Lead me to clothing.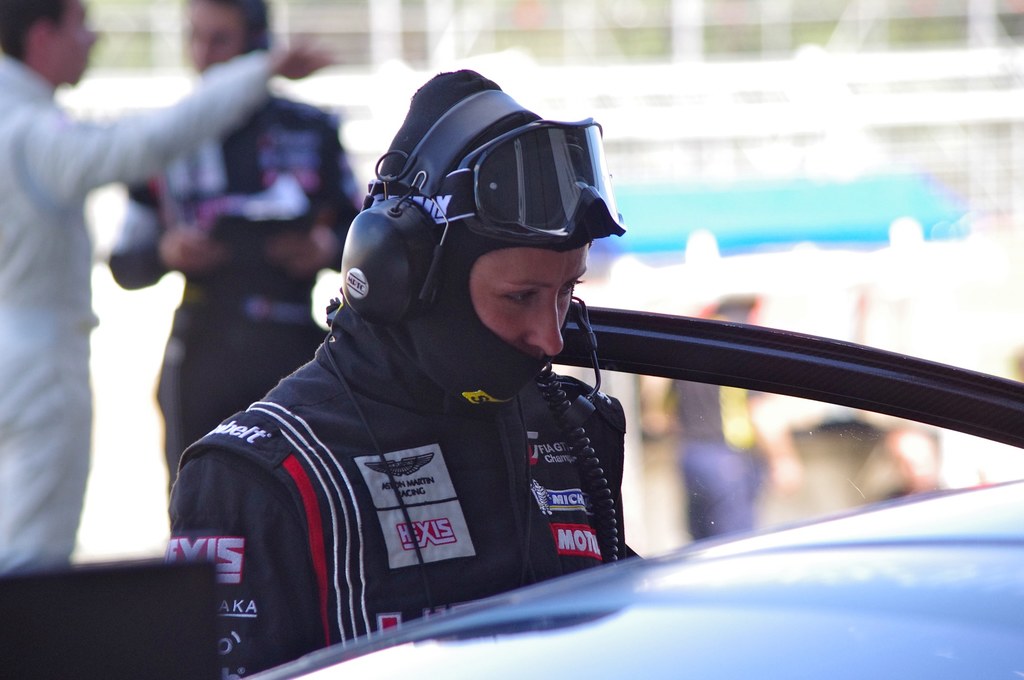
Lead to {"left": 164, "top": 289, "right": 643, "bottom": 679}.
